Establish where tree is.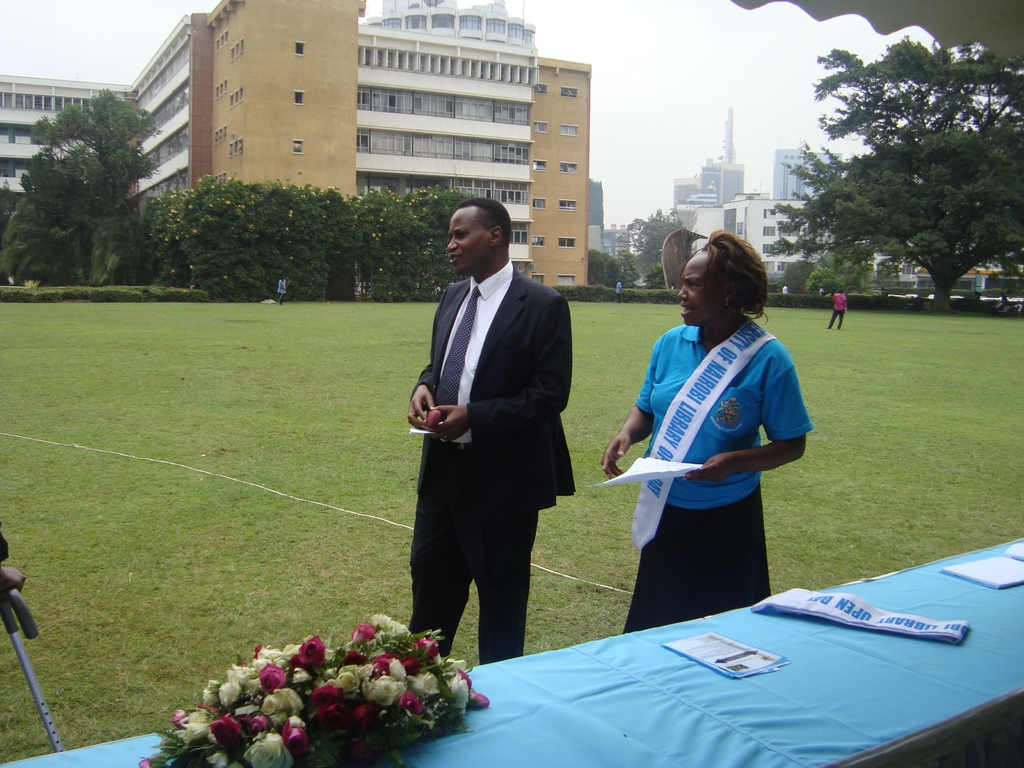
Established at [800,31,1004,318].
